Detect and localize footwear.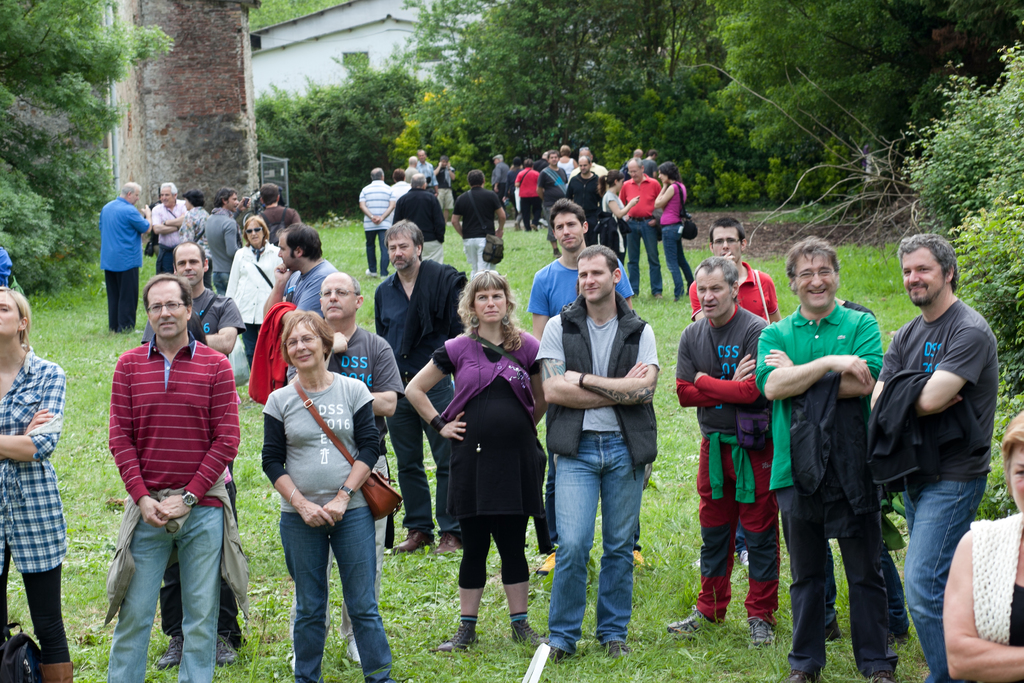
Localized at pyautogui.locateOnScreen(513, 621, 550, 654).
